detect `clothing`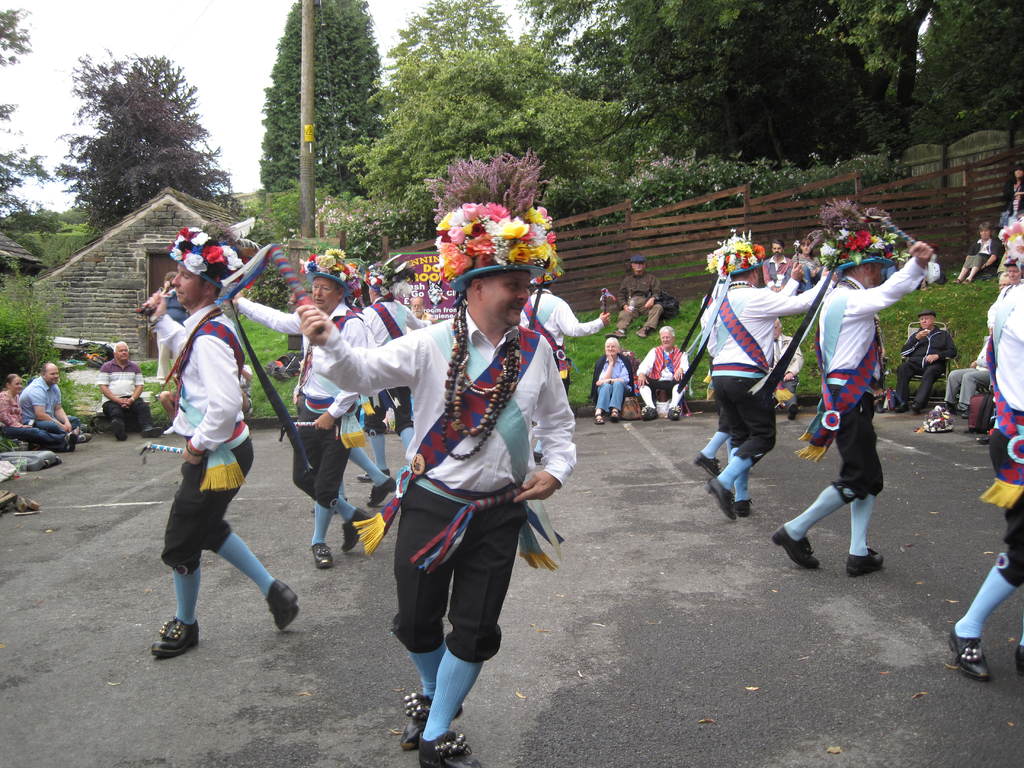
locate(806, 261, 915, 525)
